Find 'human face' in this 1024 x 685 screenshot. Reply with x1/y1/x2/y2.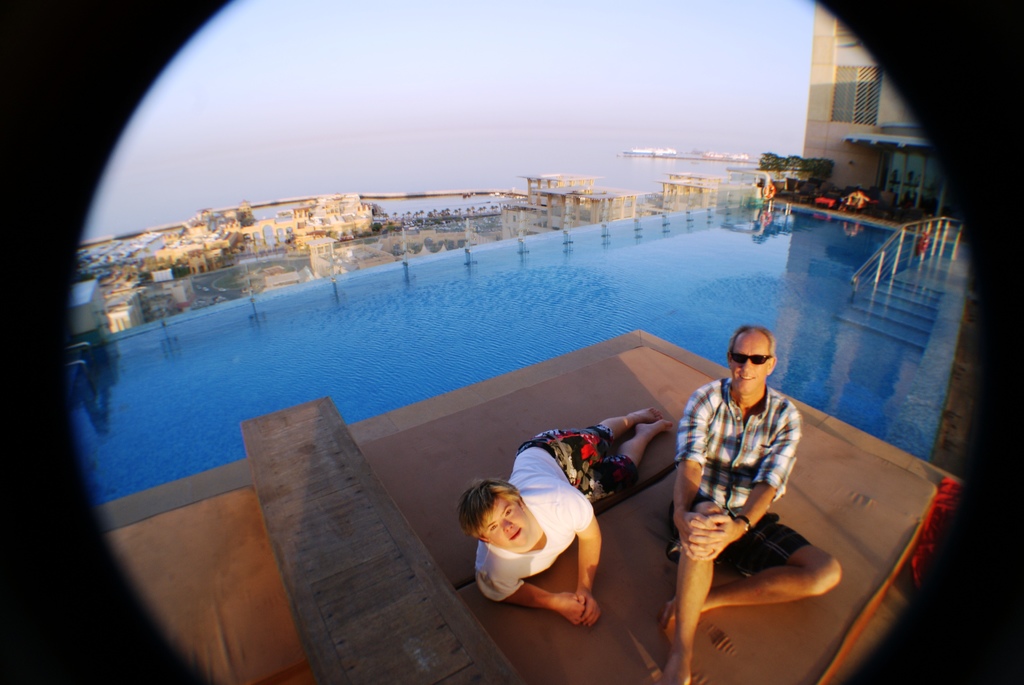
474/493/536/555.
